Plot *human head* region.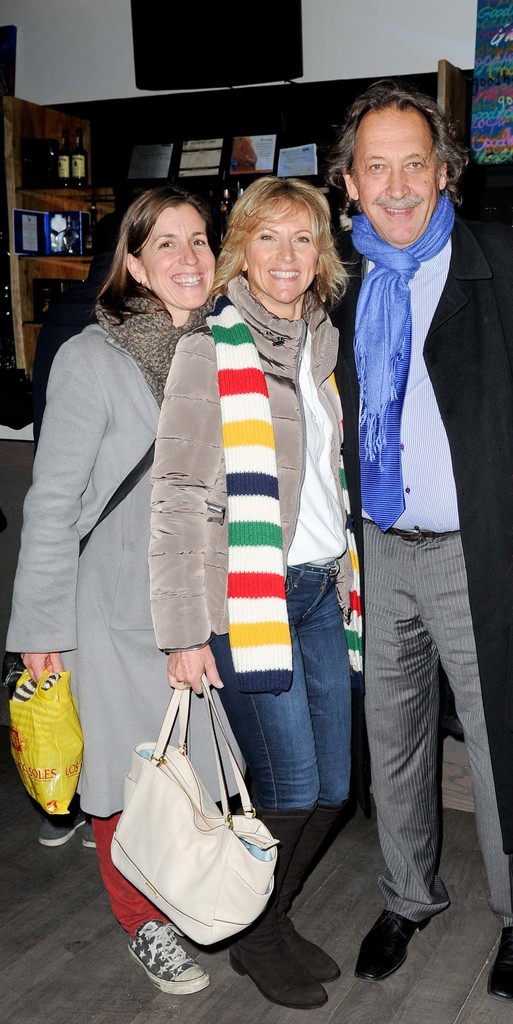
Plotted at Rect(121, 189, 219, 308).
